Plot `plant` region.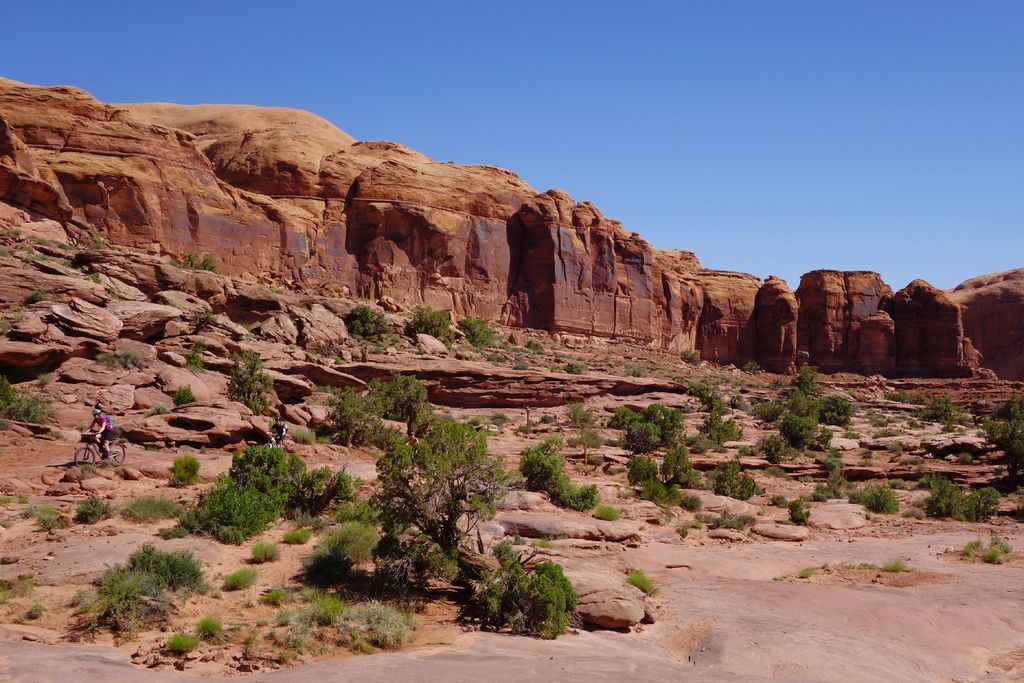
Plotted at l=0, t=365, r=79, b=462.
